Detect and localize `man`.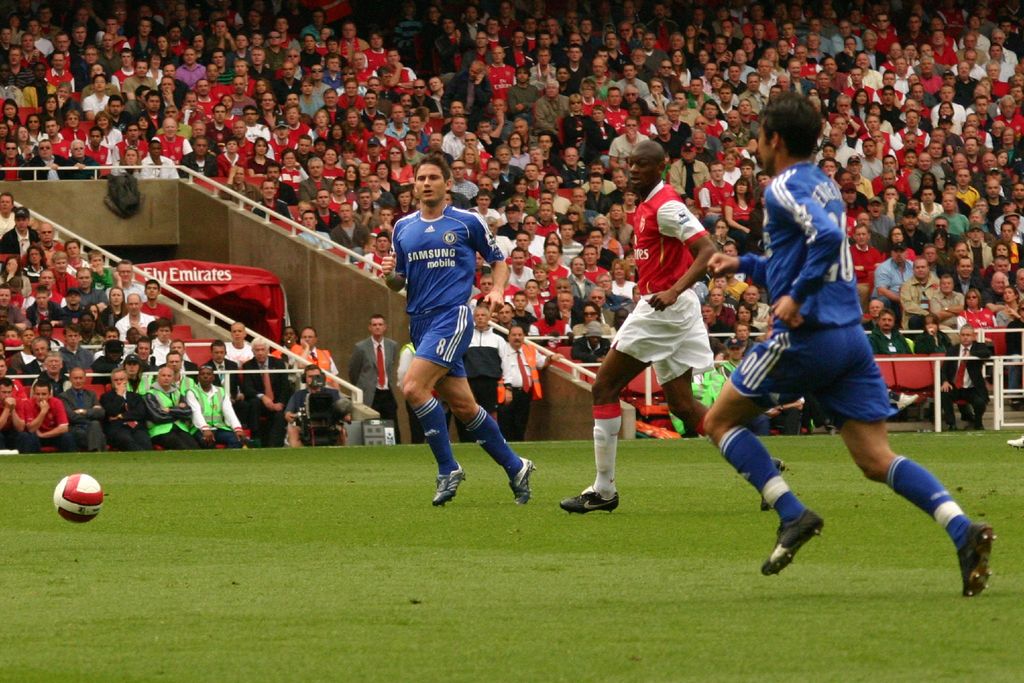
Localized at {"left": 489, "top": 142, "right": 527, "bottom": 182}.
